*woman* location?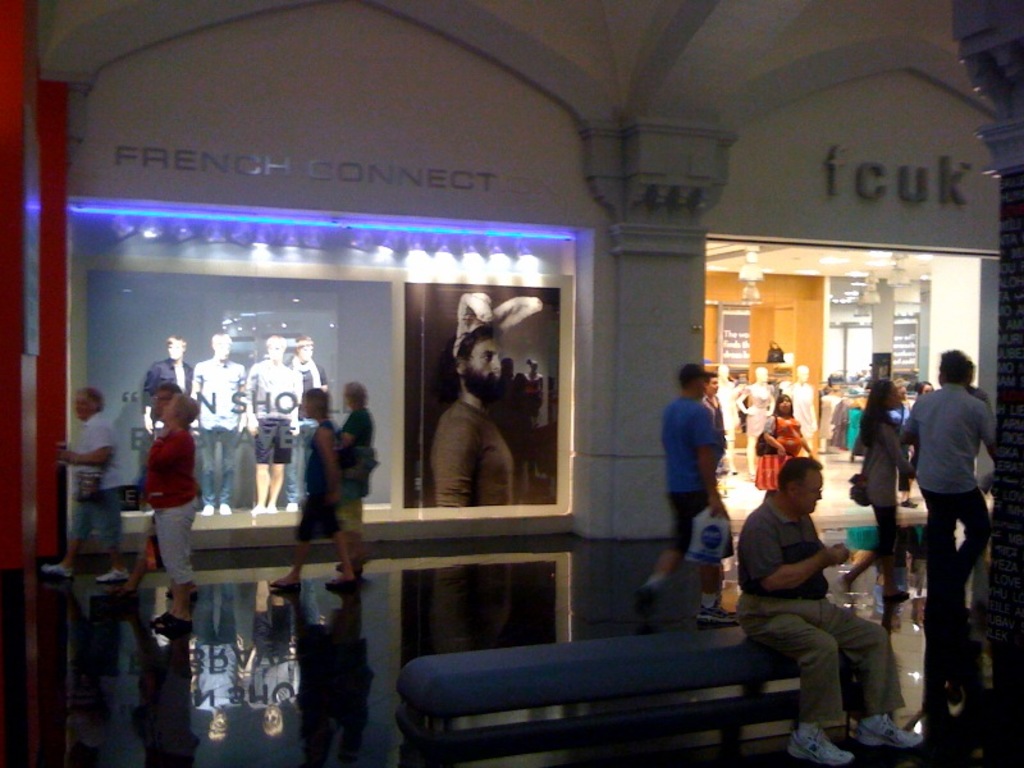
Rect(756, 392, 823, 508)
